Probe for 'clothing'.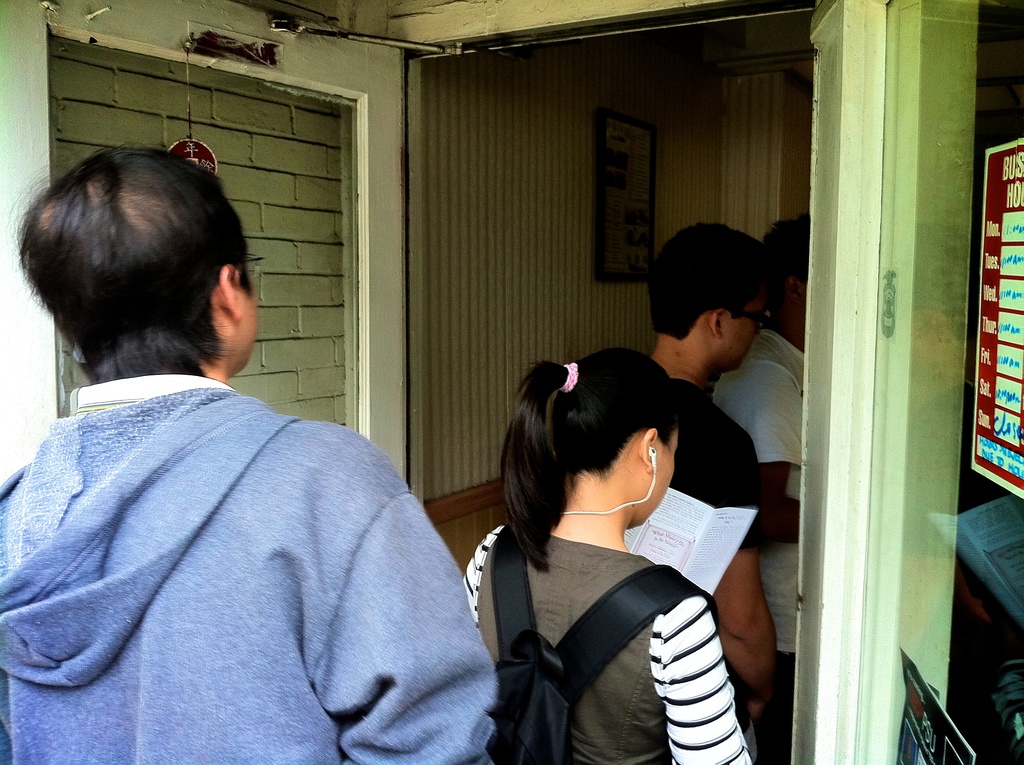
Probe result: 463 524 747 764.
